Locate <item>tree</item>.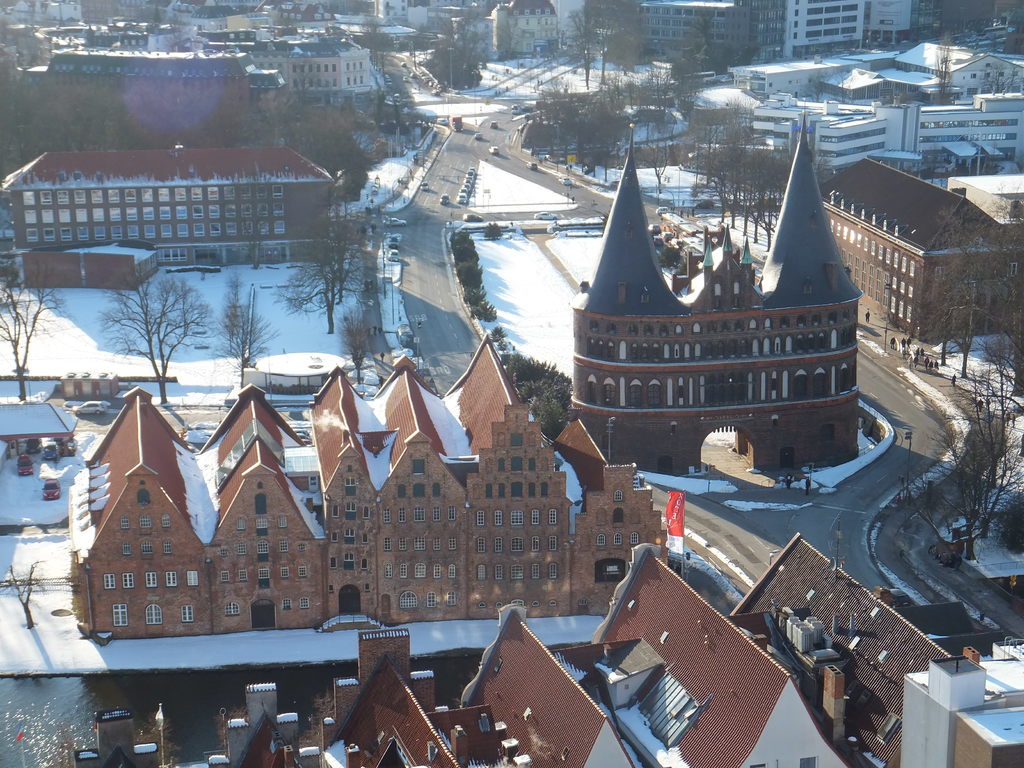
Bounding box: BBox(351, 8, 404, 65).
